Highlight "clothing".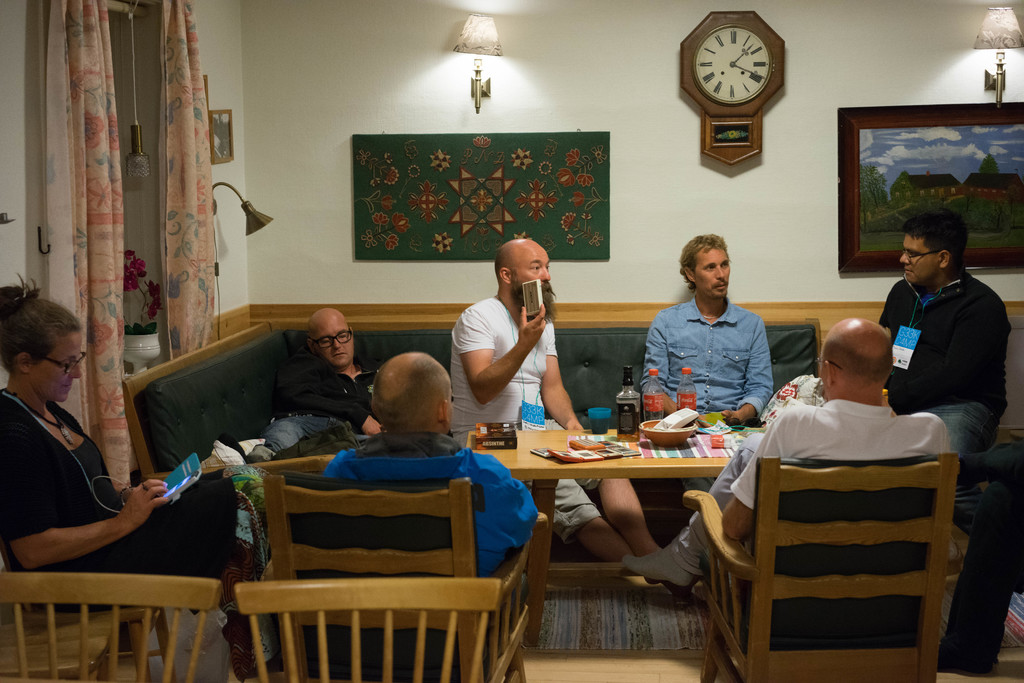
Highlighted region: (670,401,955,570).
